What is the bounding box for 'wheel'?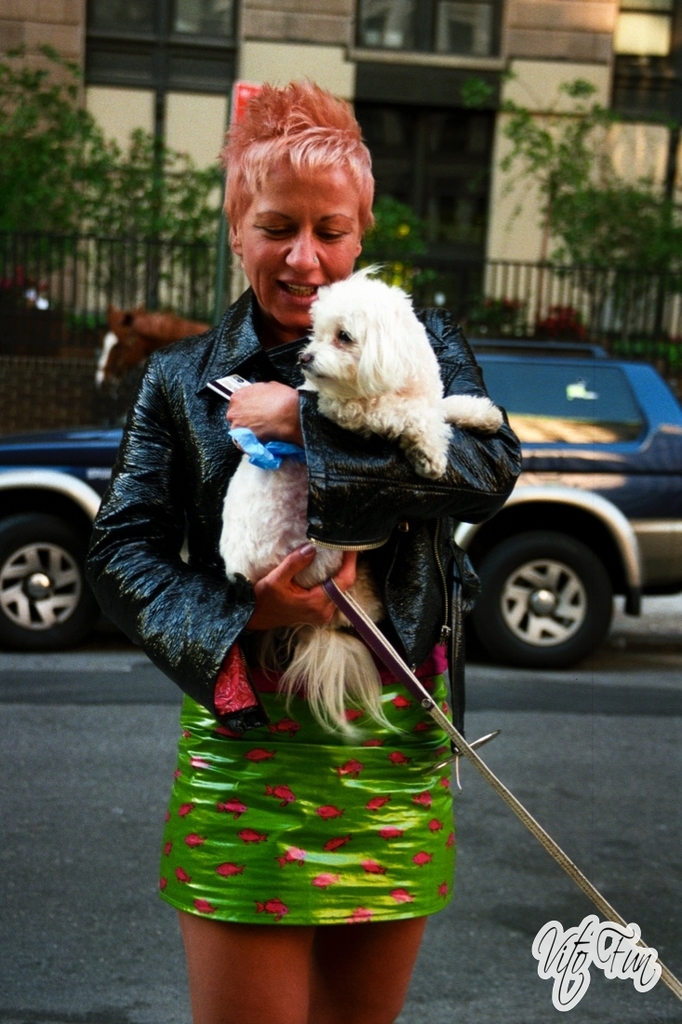
region(459, 522, 628, 670).
